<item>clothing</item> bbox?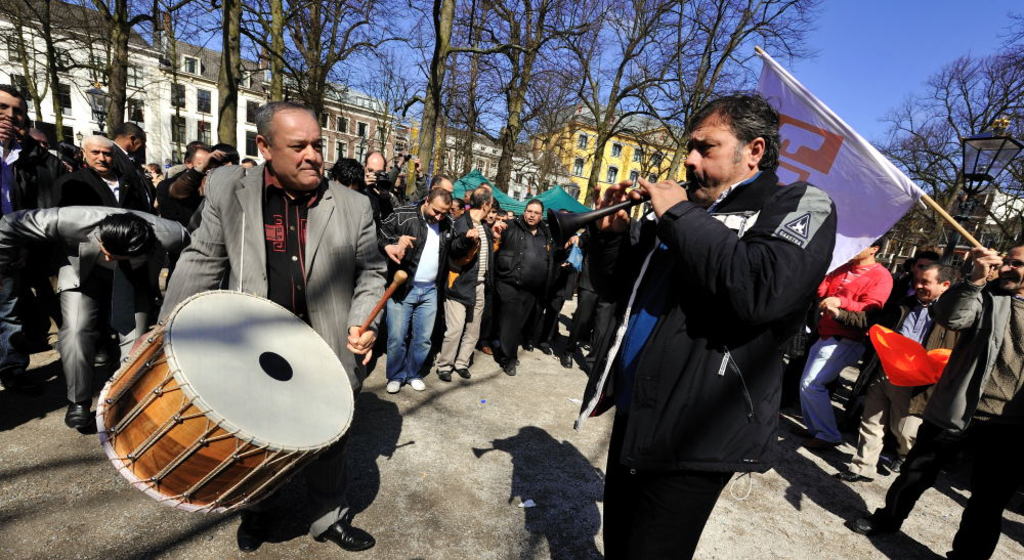
(left=0, top=204, right=196, bottom=402)
